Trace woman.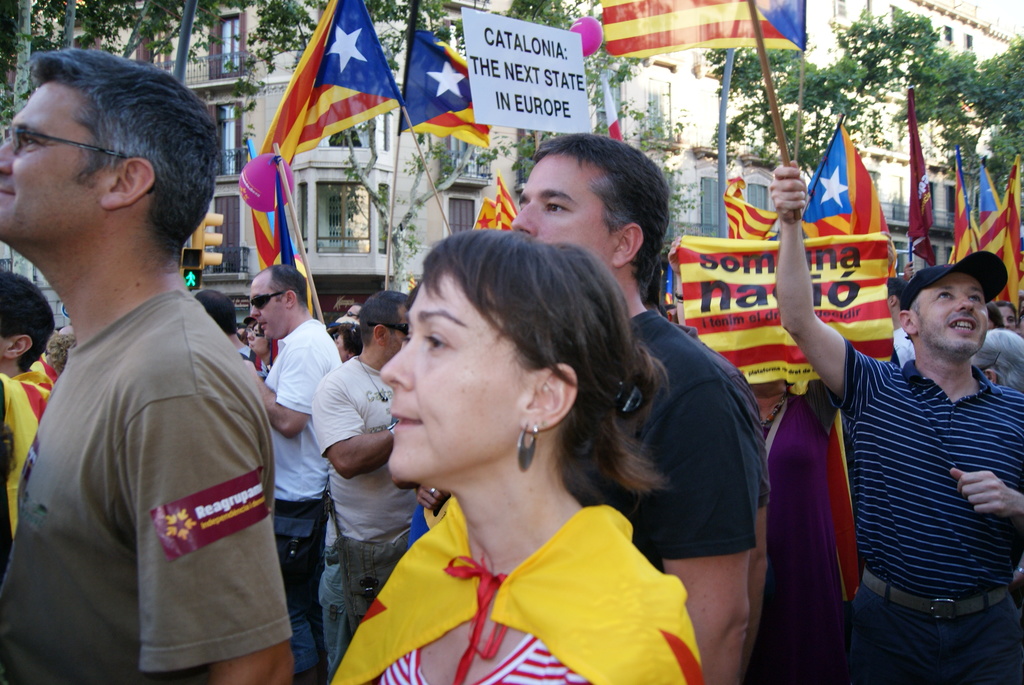
Traced to (left=324, top=205, right=753, bottom=684).
